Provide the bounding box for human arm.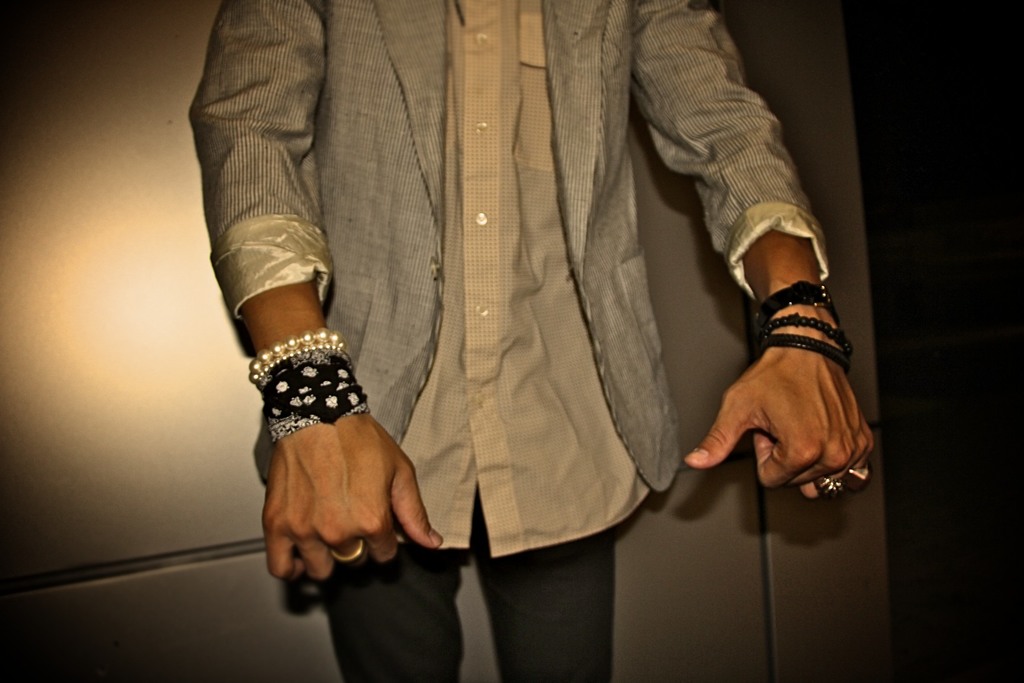
pyautogui.locateOnScreen(616, 60, 861, 519).
